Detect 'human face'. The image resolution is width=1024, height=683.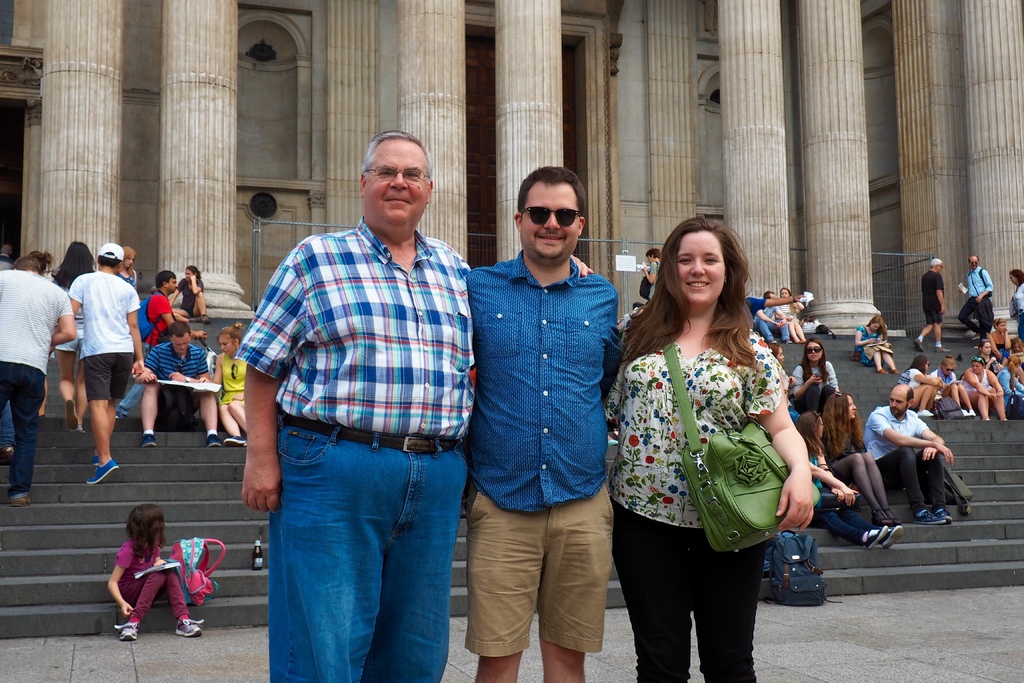
detection(644, 251, 657, 263).
